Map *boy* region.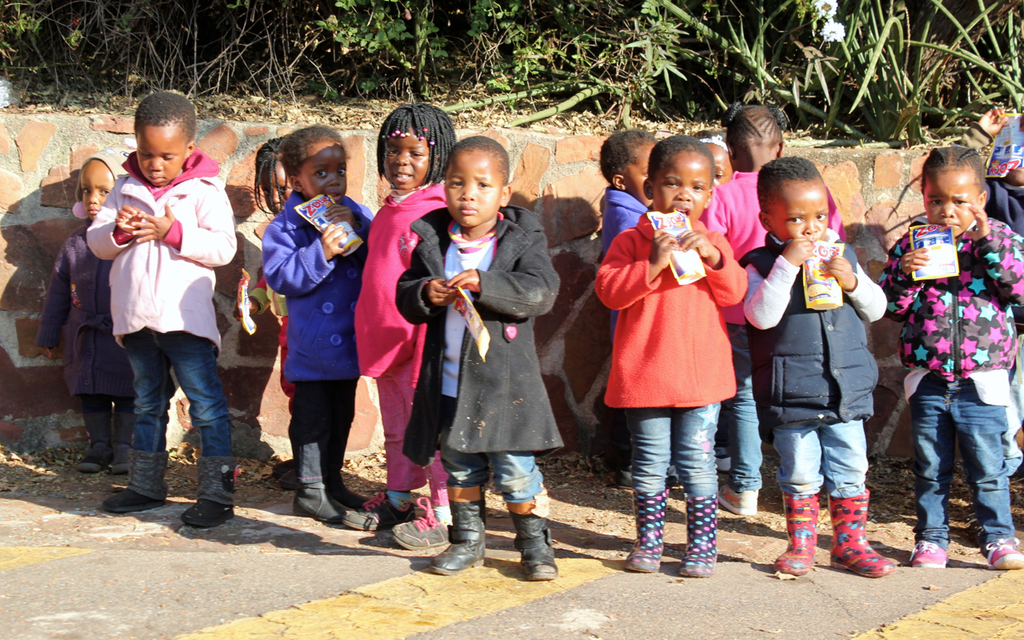
Mapped to [x1=876, y1=141, x2=1023, y2=565].
